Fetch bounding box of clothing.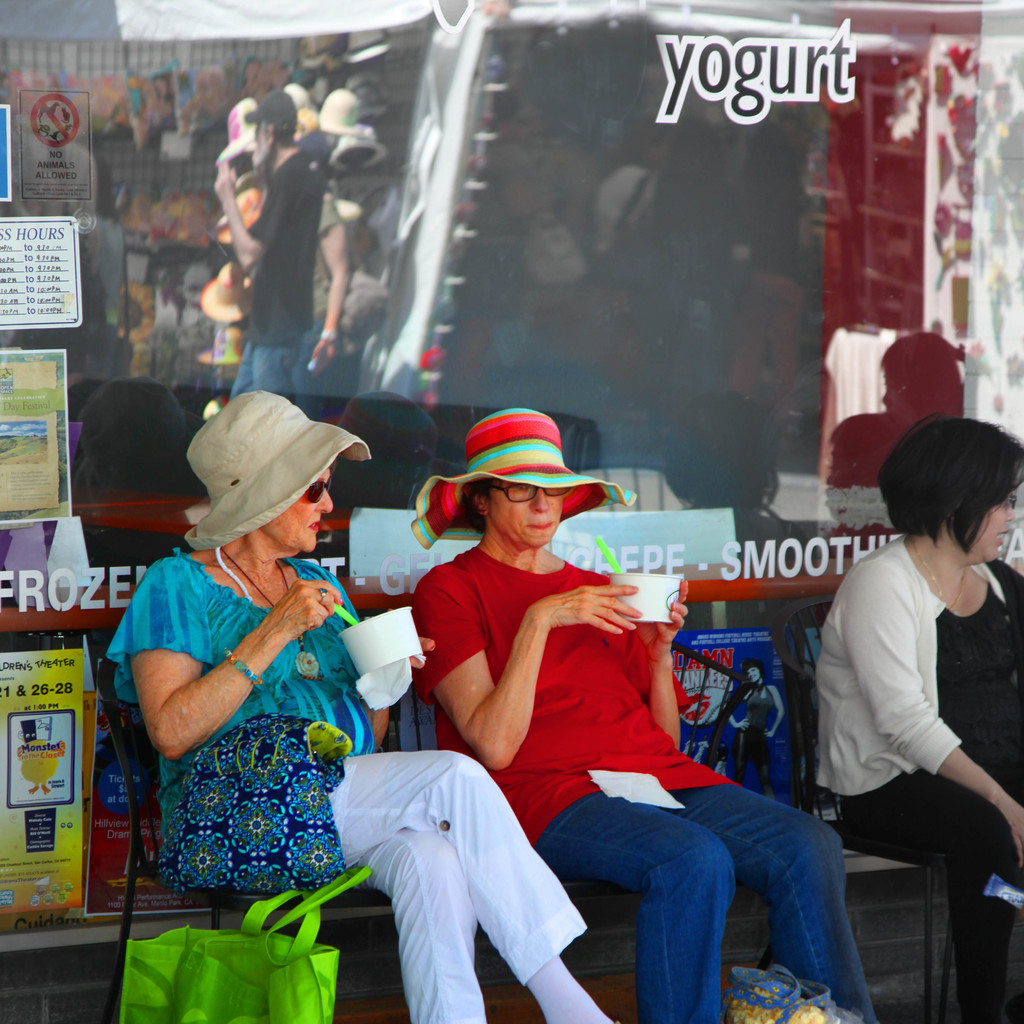
Bbox: l=406, t=545, r=875, b=1023.
